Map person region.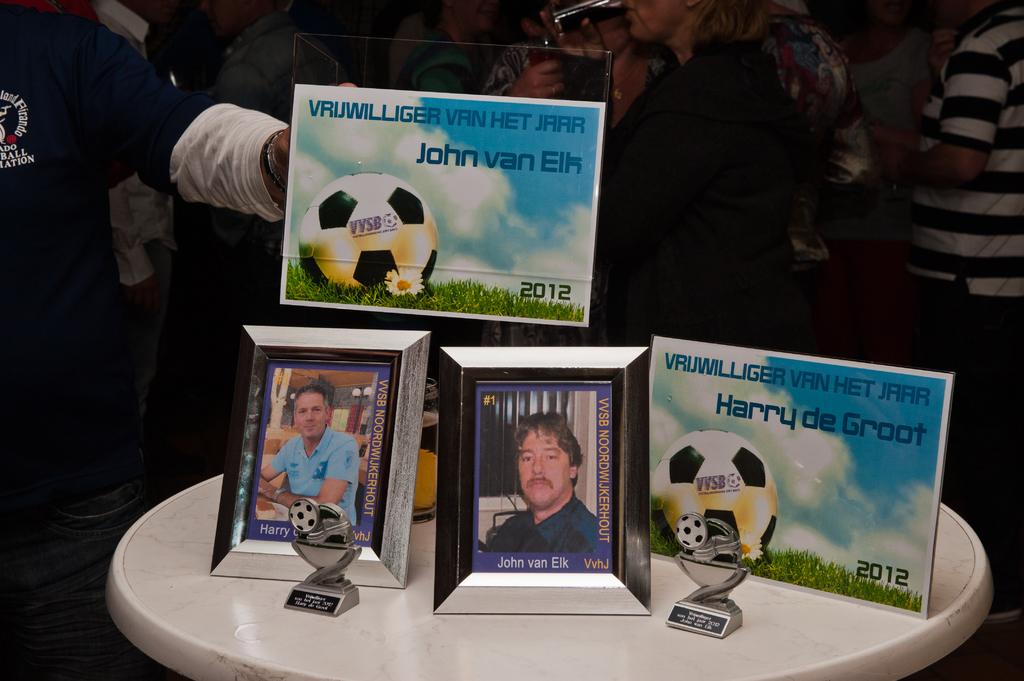
Mapped to 0 0 356 680.
